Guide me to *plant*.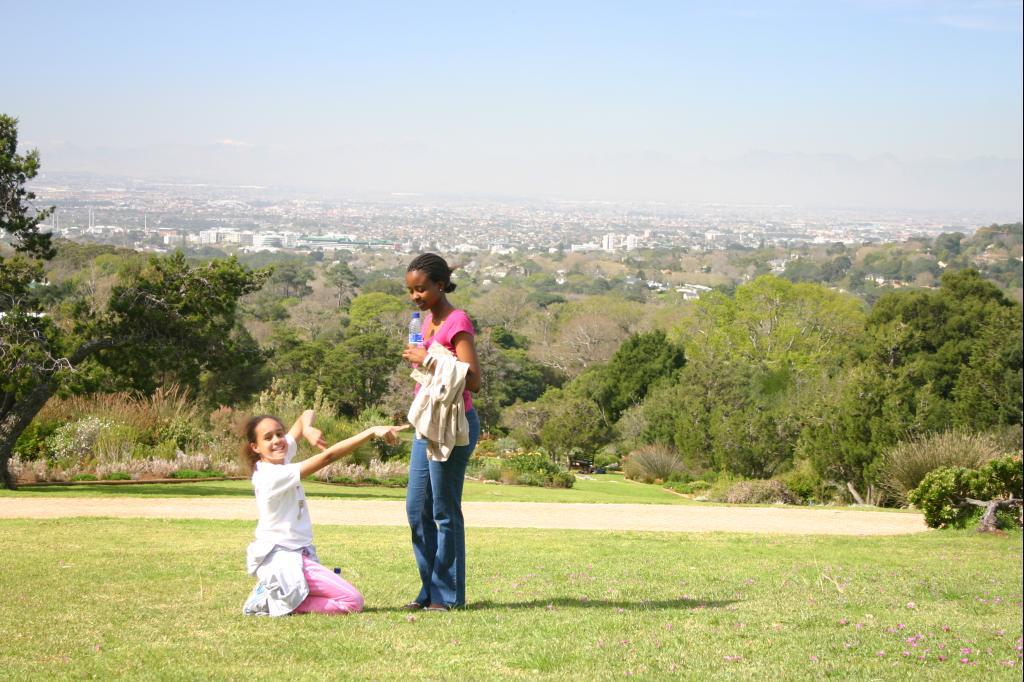
Guidance: x1=906, y1=462, x2=988, y2=535.
